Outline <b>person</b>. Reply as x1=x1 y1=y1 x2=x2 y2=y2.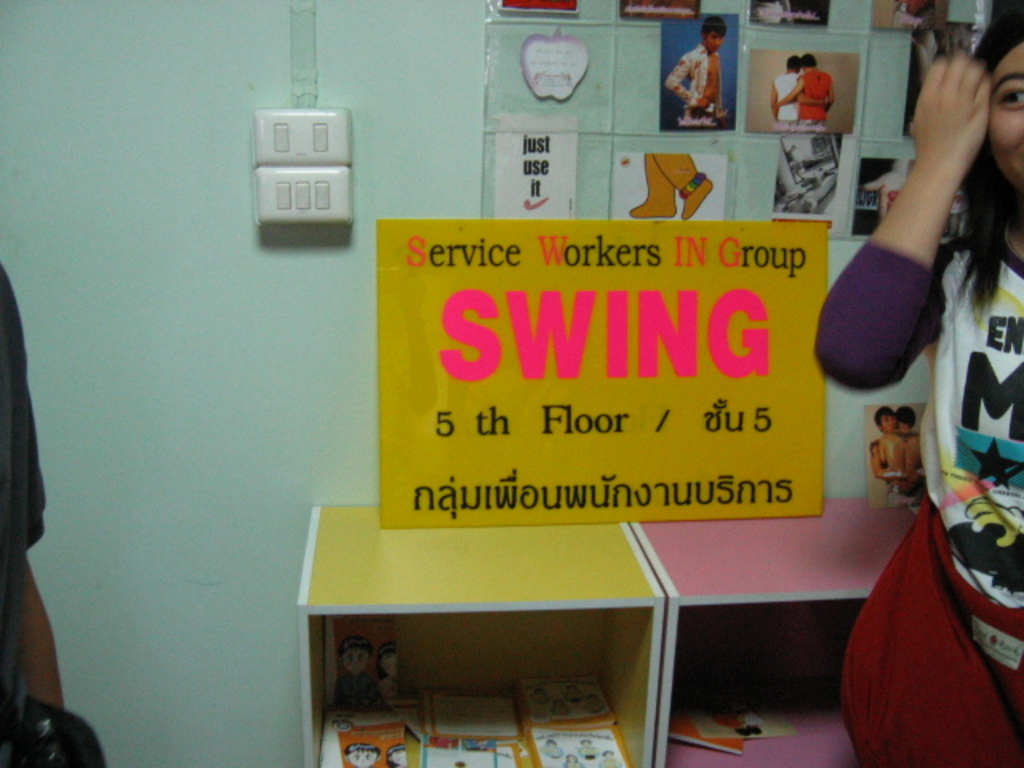
x1=334 y1=637 x2=382 y2=710.
